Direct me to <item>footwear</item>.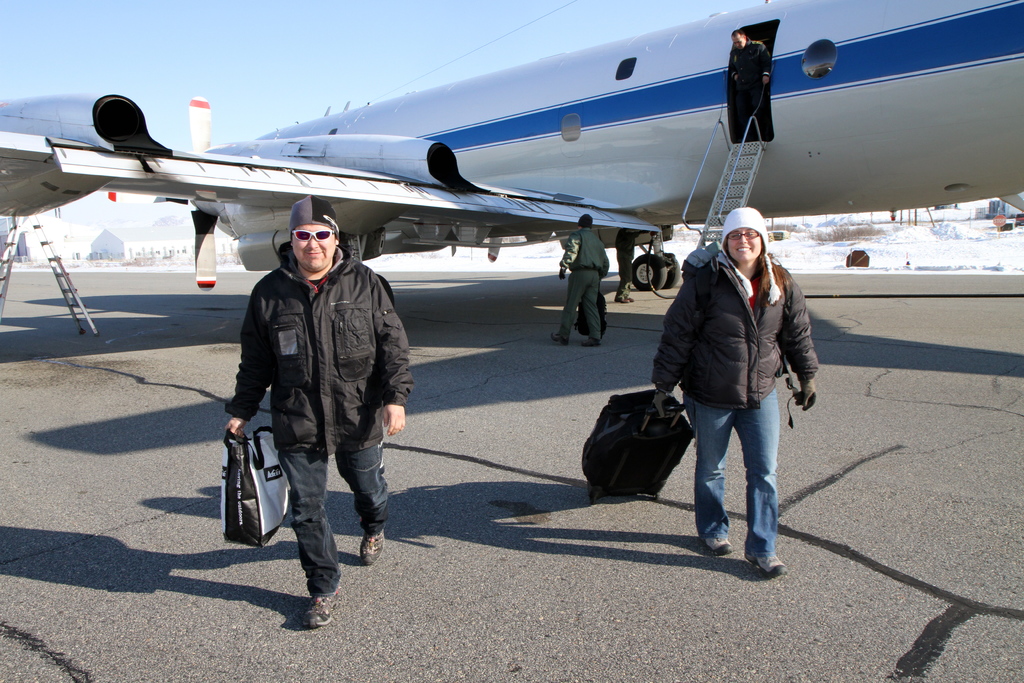
Direction: pyautogui.locateOnScreen(359, 525, 387, 562).
